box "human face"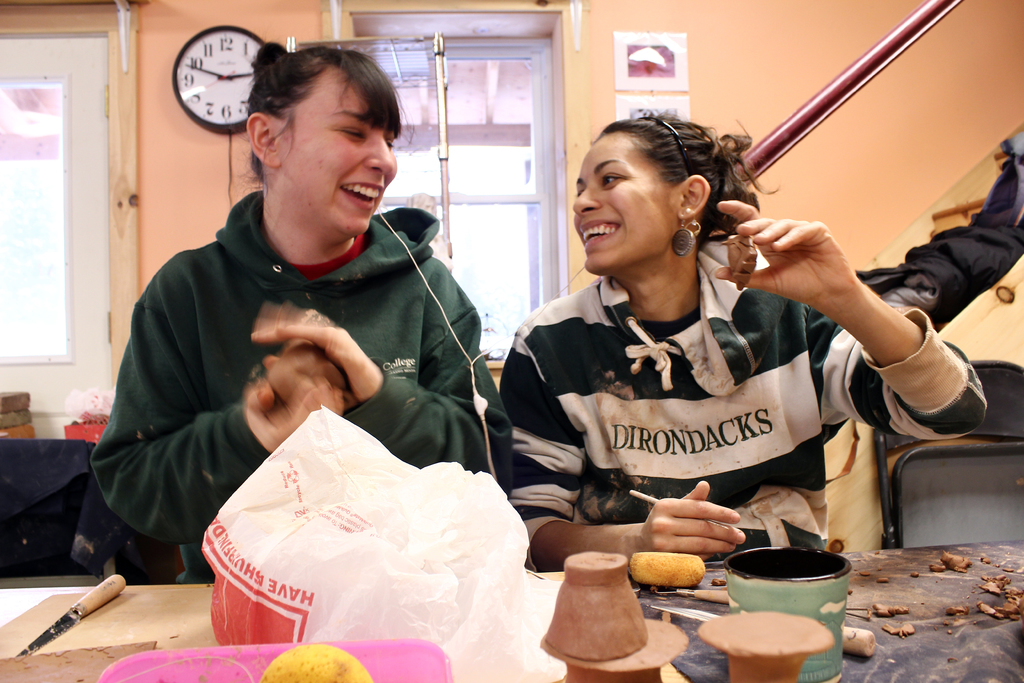
crop(276, 64, 396, 228)
